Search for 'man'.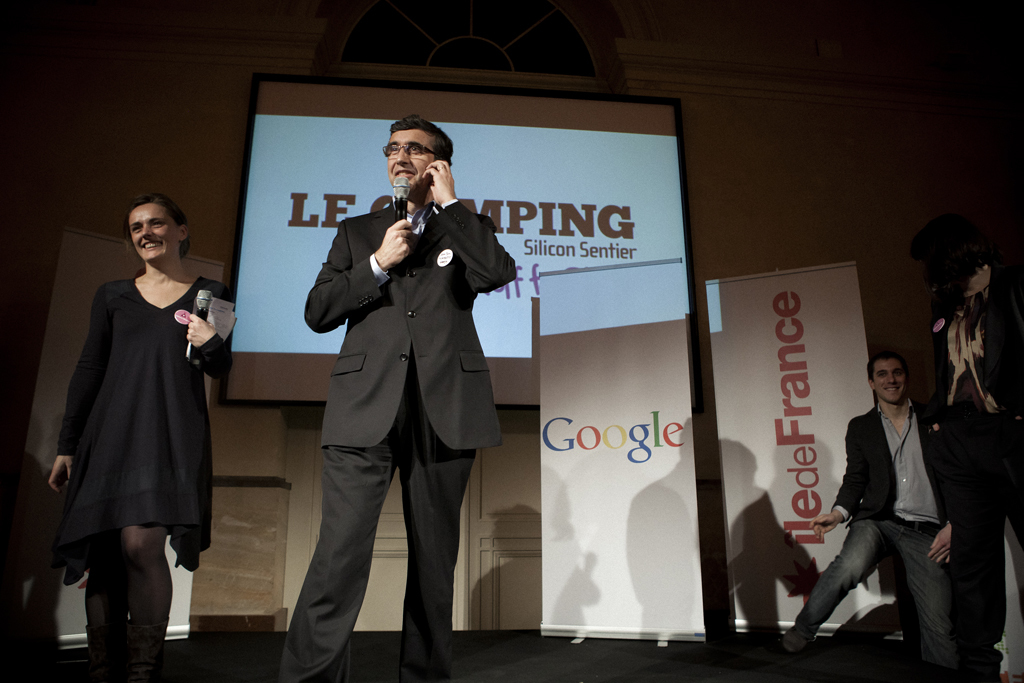
Found at [x1=293, y1=118, x2=522, y2=682].
